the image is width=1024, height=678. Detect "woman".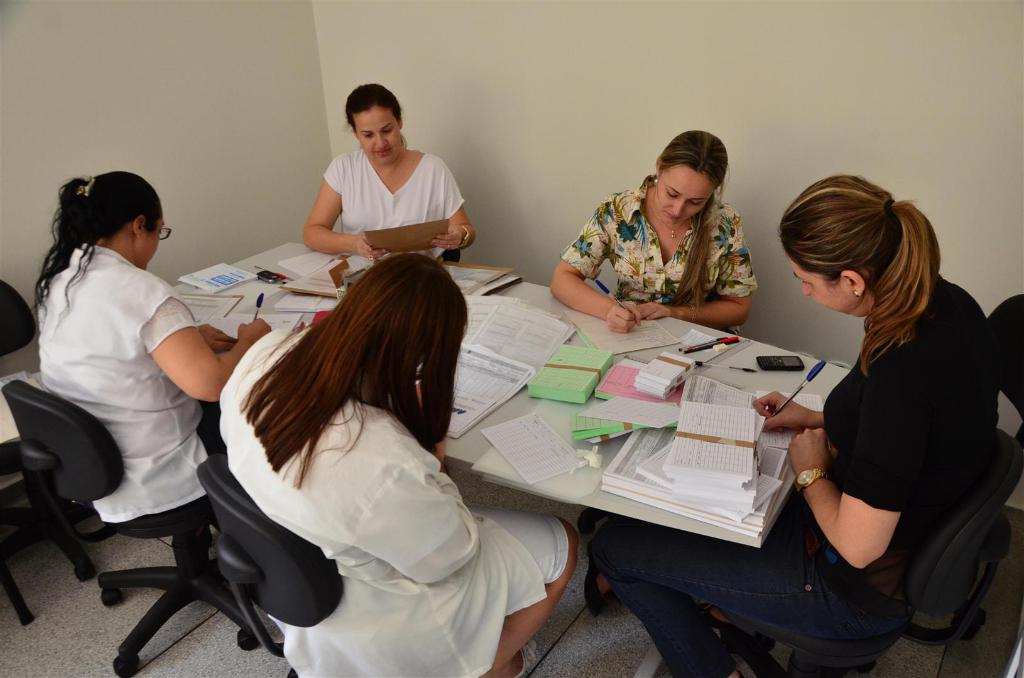
Detection: 29,167,273,581.
